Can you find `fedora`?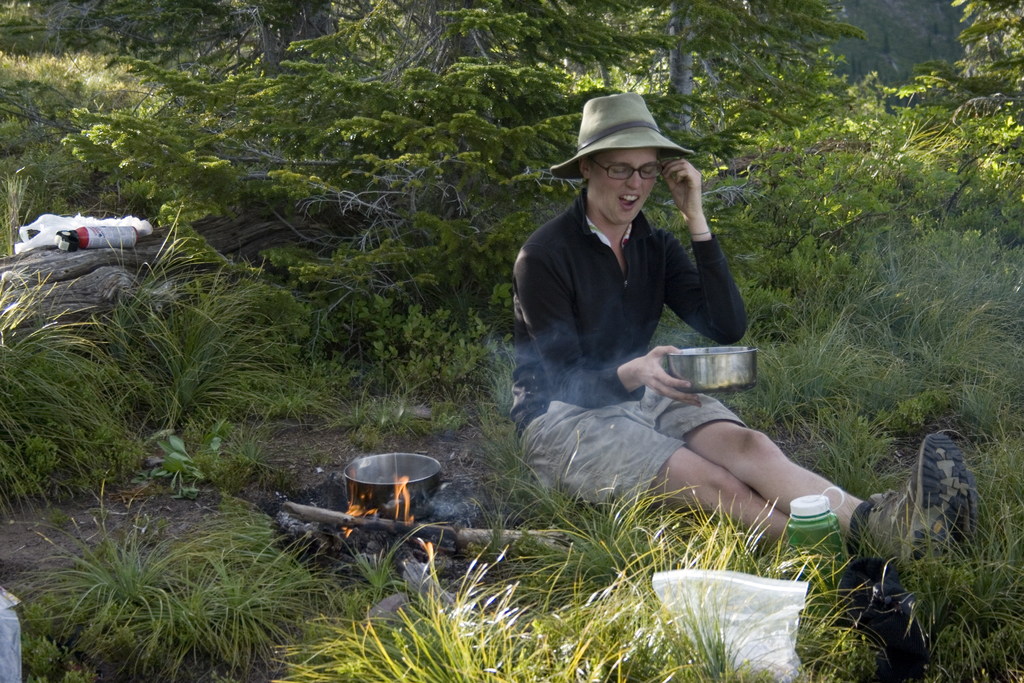
Yes, bounding box: <box>552,92,692,183</box>.
